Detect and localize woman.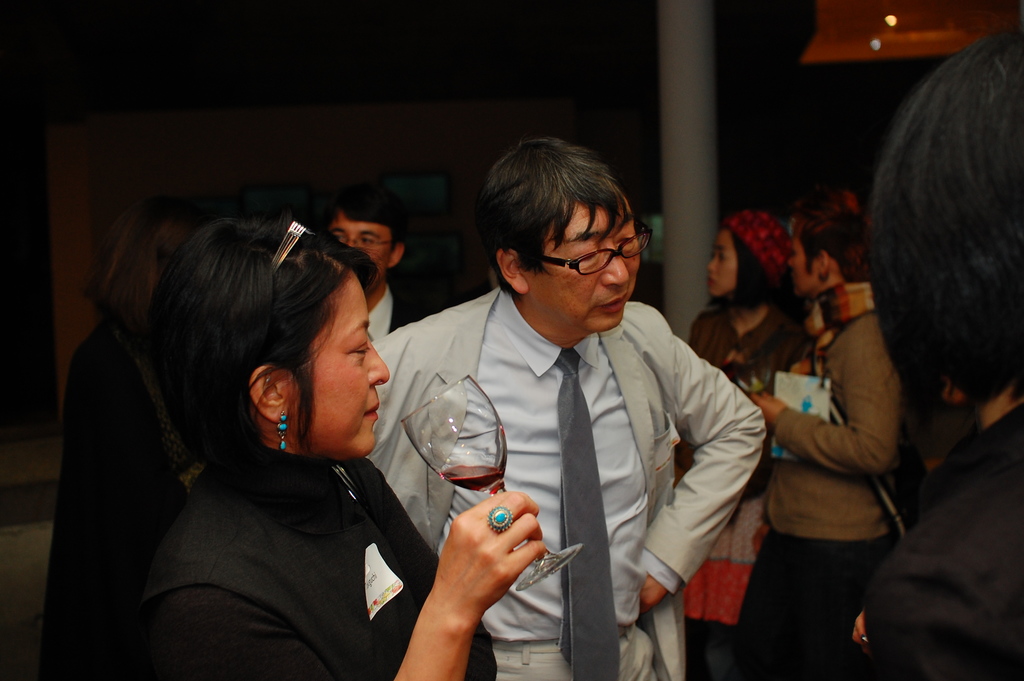
Localized at <region>865, 24, 1023, 680</region>.
